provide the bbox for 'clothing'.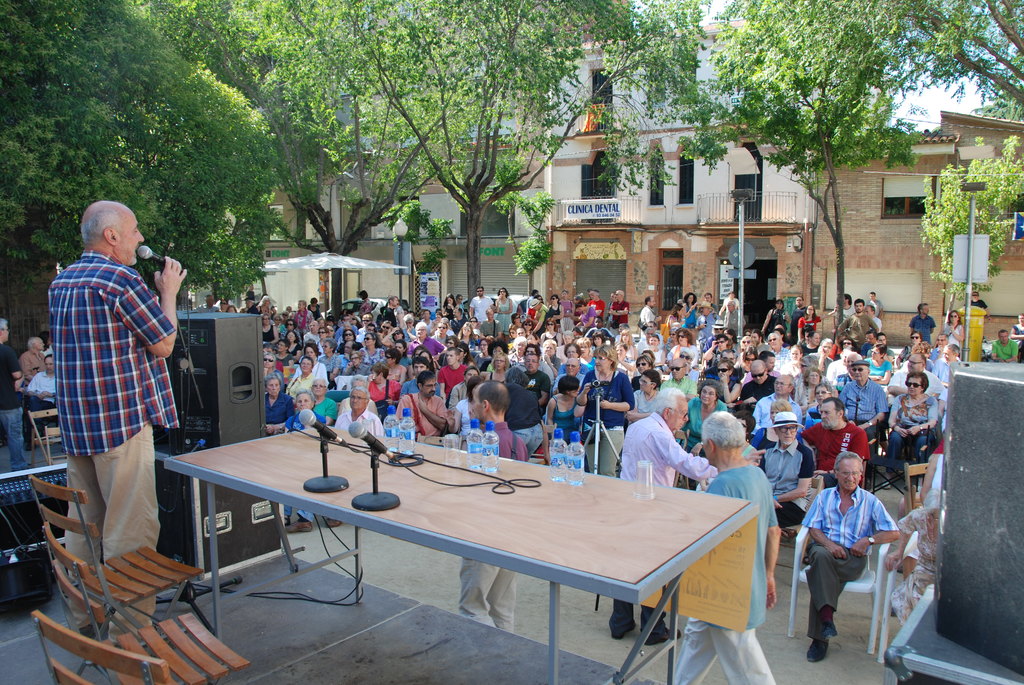
(x1=641, y1=310, x2=656, y2=331).
